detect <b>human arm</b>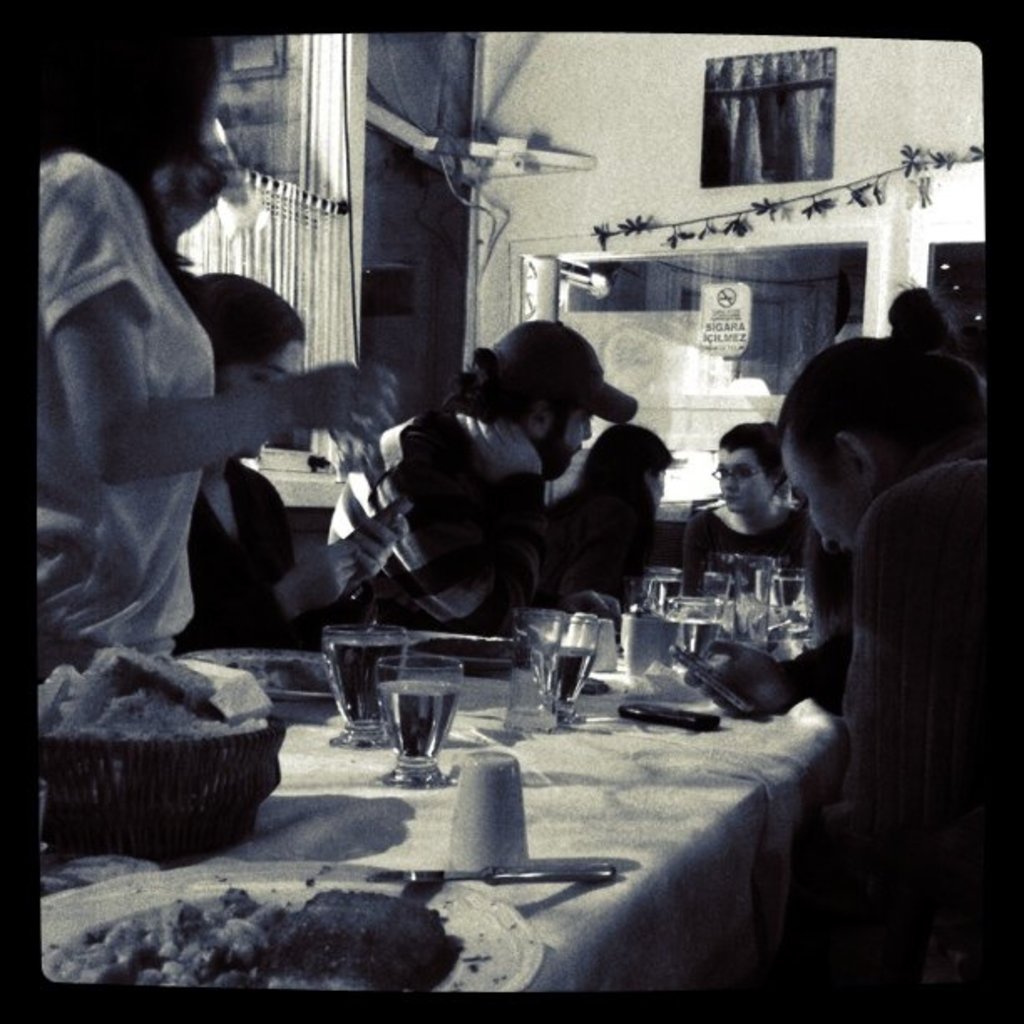
Rect(336, 487, 410, 581)
